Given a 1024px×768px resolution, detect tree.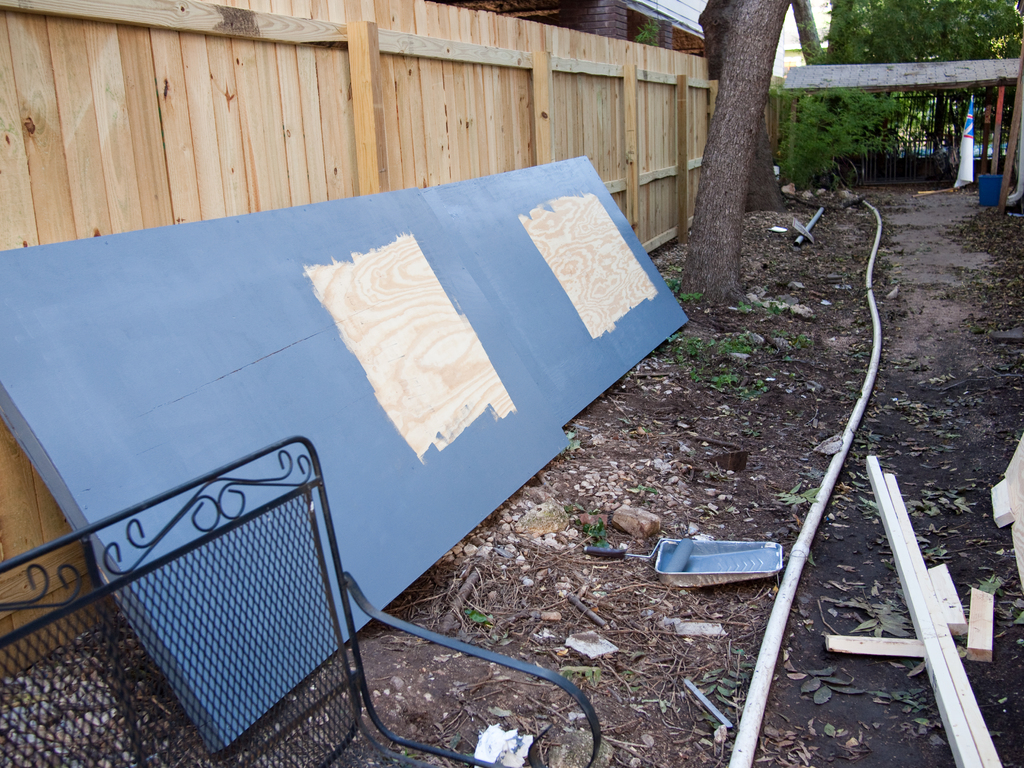
rect(682, 0, 801, 303).
